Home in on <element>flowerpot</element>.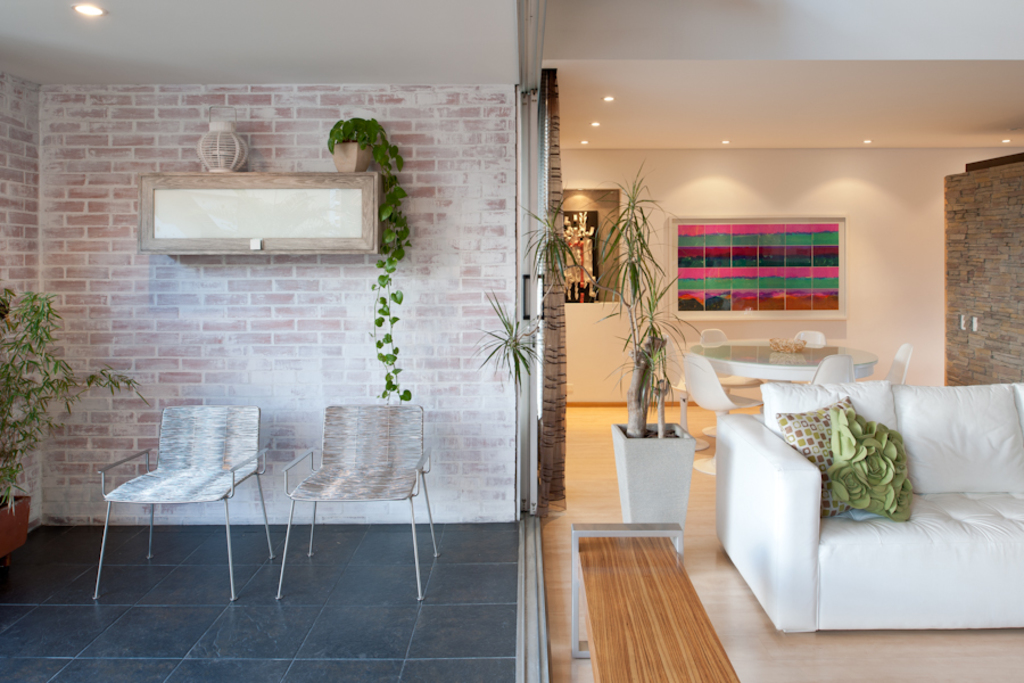
Homed in at box(0, 496, 30, 557).
